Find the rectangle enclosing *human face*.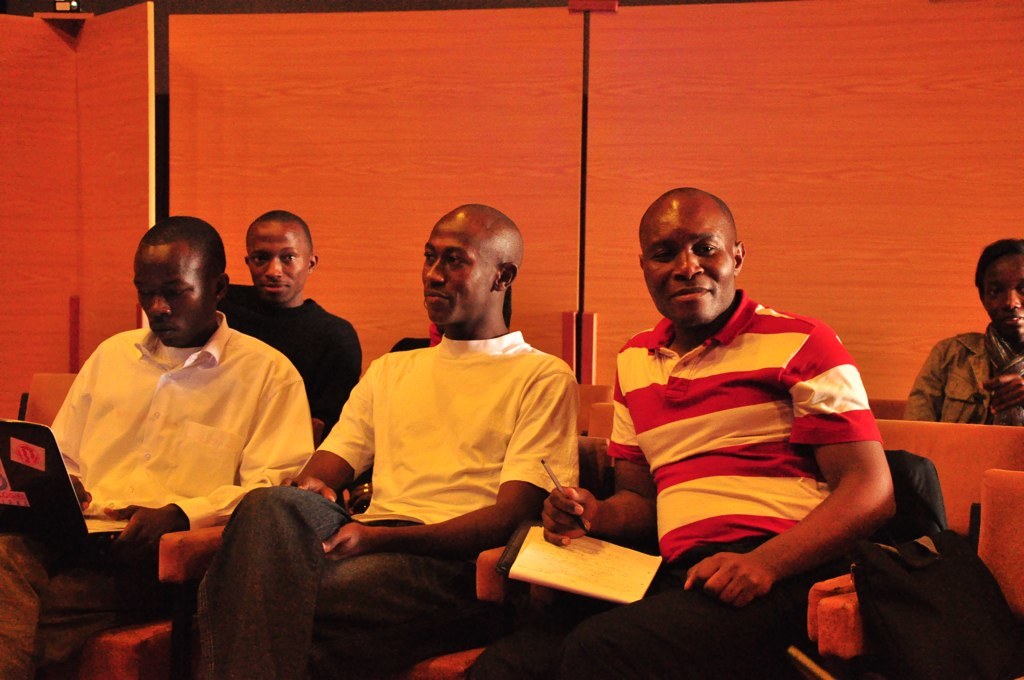
crop(245, 222, 310, 303).
